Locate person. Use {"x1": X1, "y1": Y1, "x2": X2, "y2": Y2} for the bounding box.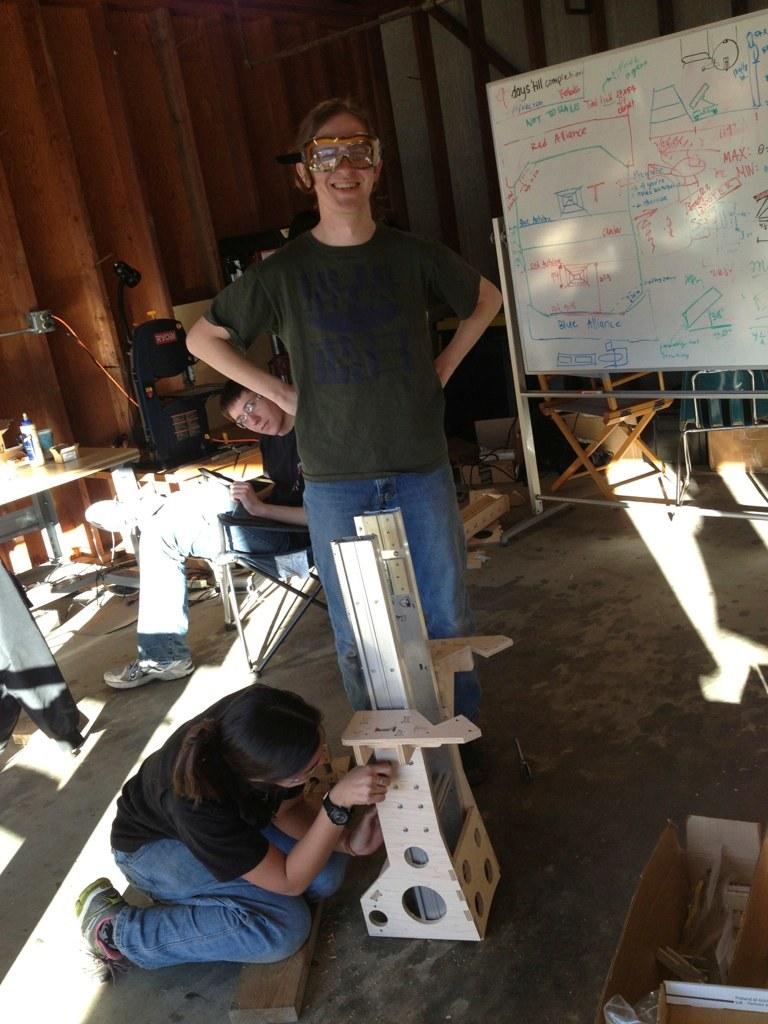
{"x1": 71, "y1": 682, "x2": 399, "y2": 977}.
